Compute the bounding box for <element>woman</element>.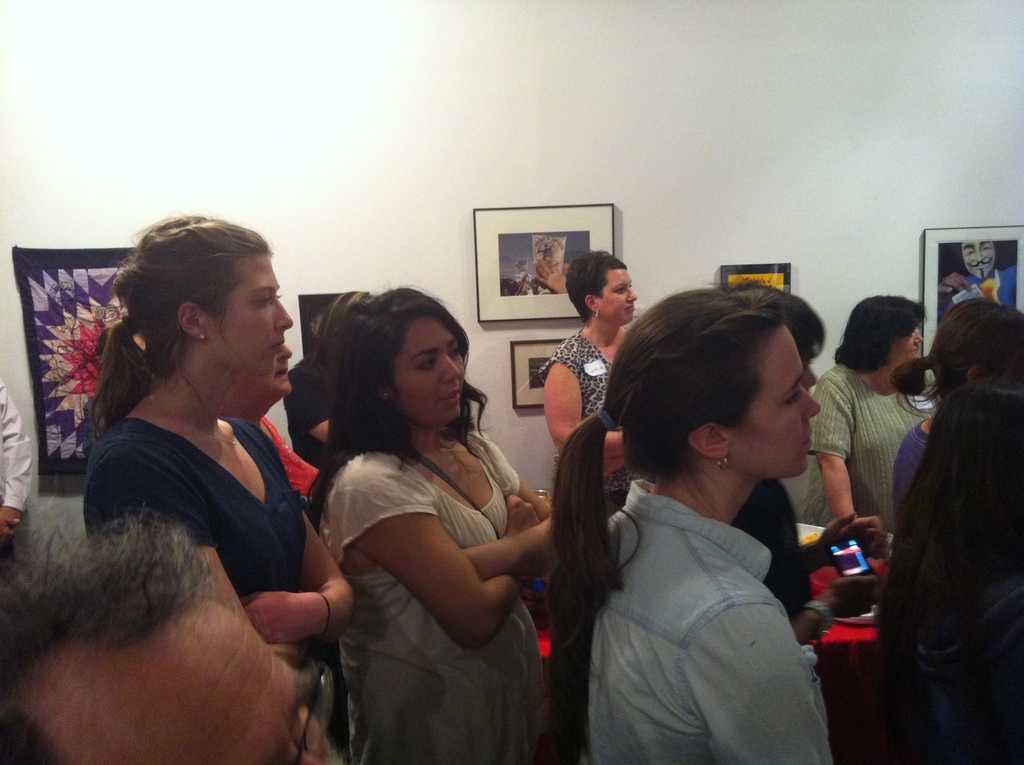
x1=241 y1=339 x2=316 y2=498.
